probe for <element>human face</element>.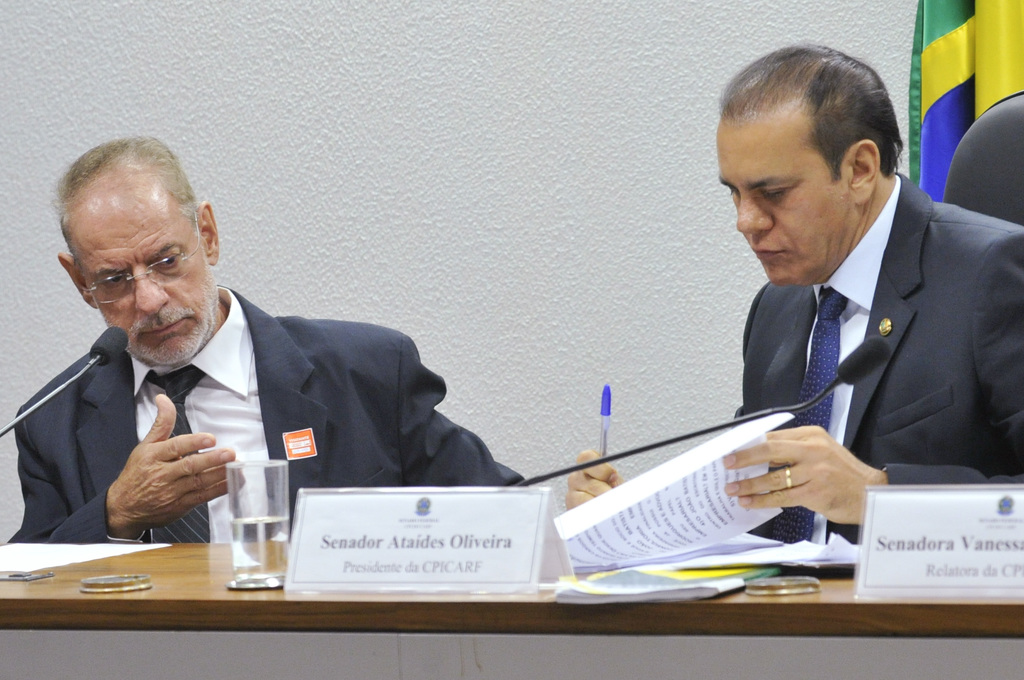
Probe result: <box>76,199,215,370</box>.
